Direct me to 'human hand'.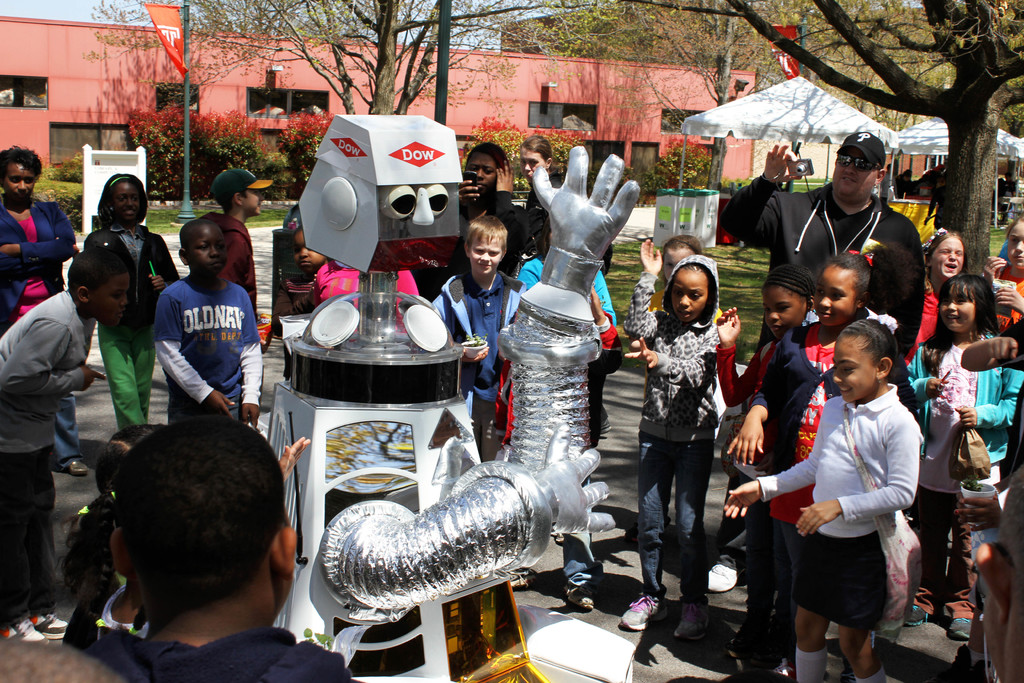
Direction: 79:365:109:394.
